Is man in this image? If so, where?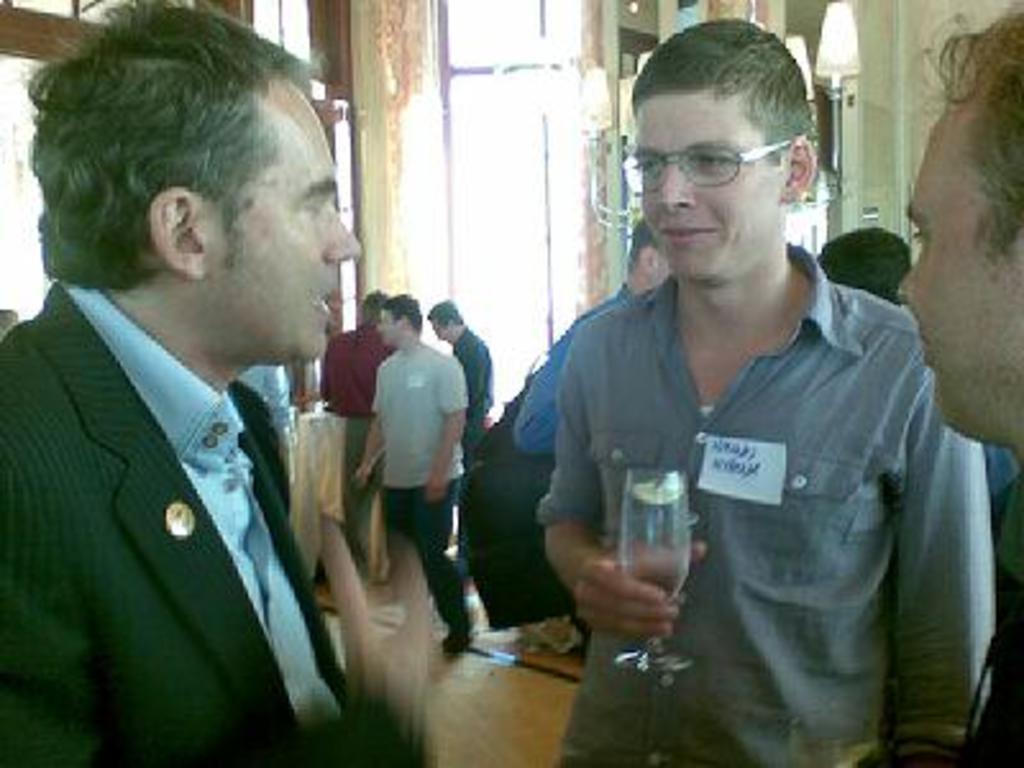
Yes, at (492,36,991,732).
